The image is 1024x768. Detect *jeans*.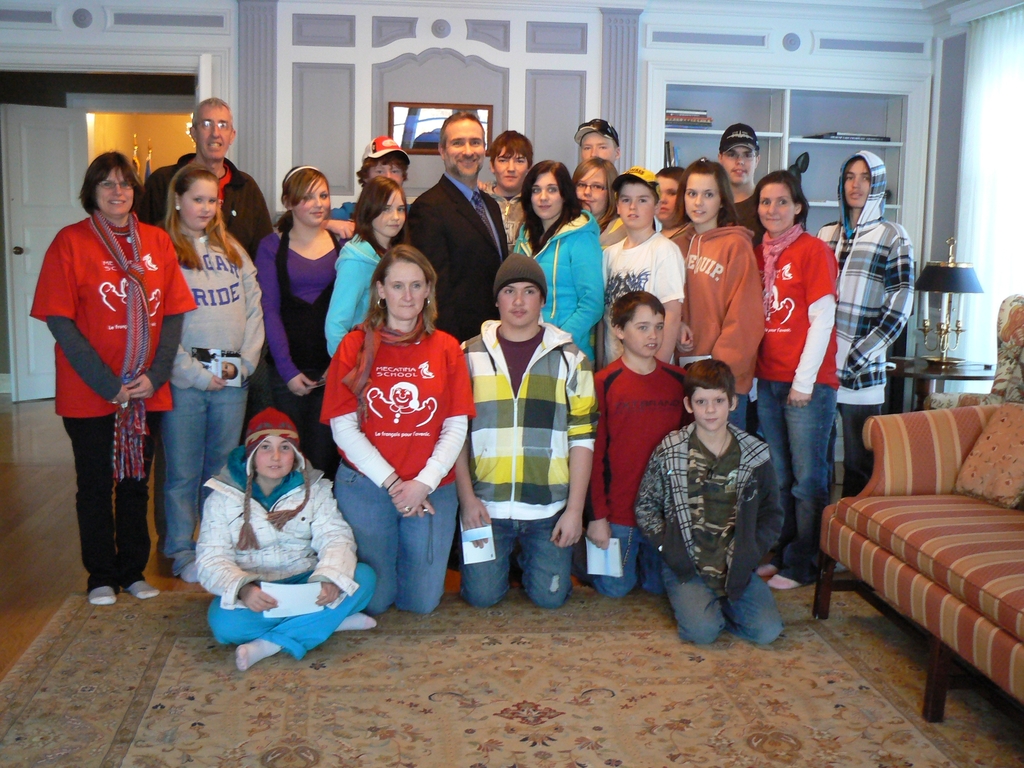
Detection: [x1=840, y1=399, x2=883, y2=497].
